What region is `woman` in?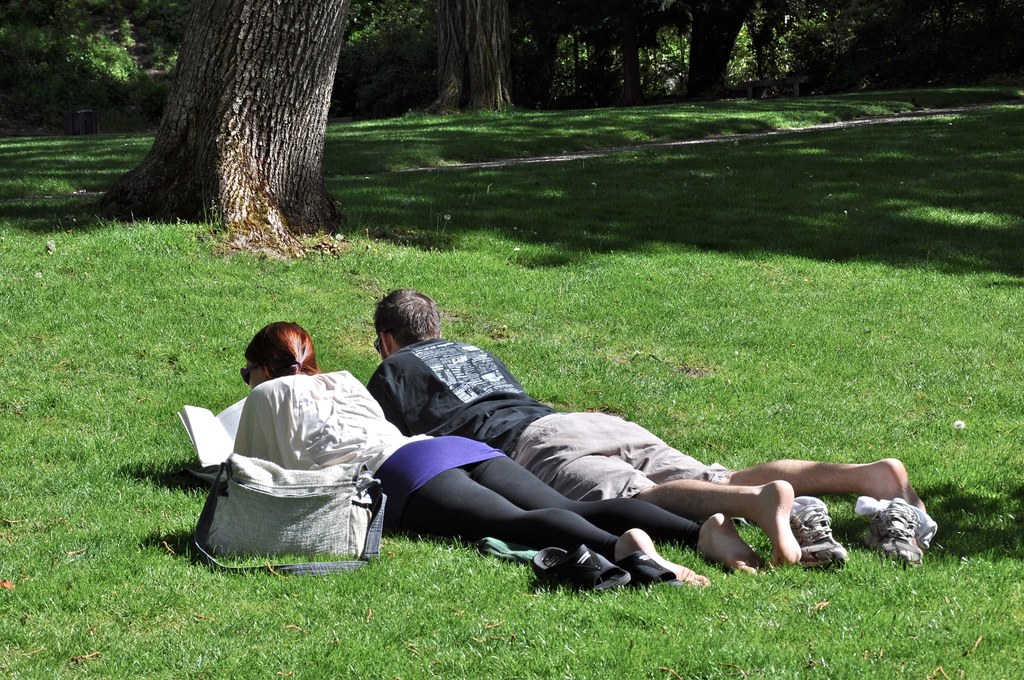
select_region(216, 318, 778, 614).
